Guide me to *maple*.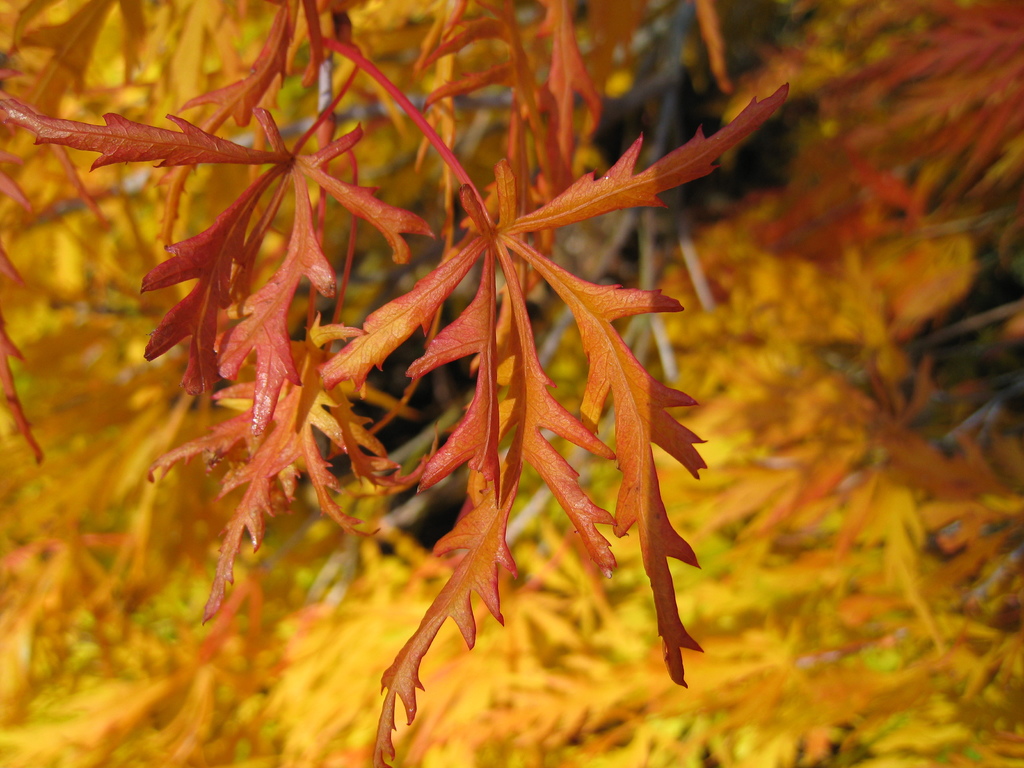
Guidance: left=0, top=65, right=895, bottom=697.
